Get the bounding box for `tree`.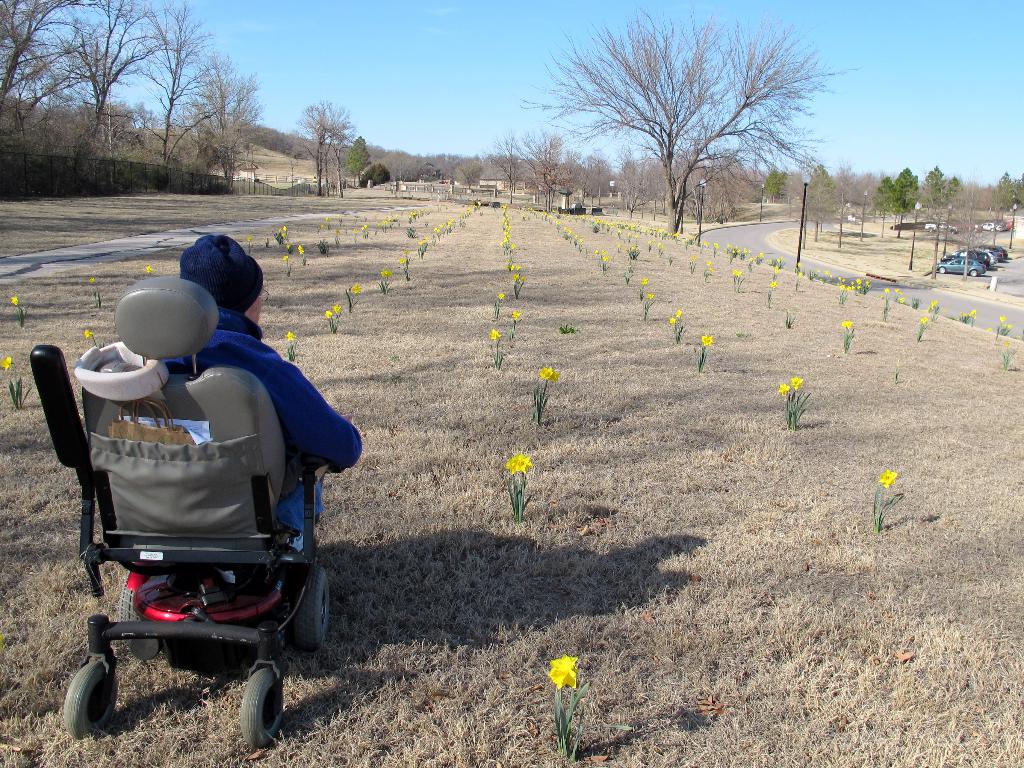
x1=520 y1=22 x2=836 y2=244.
